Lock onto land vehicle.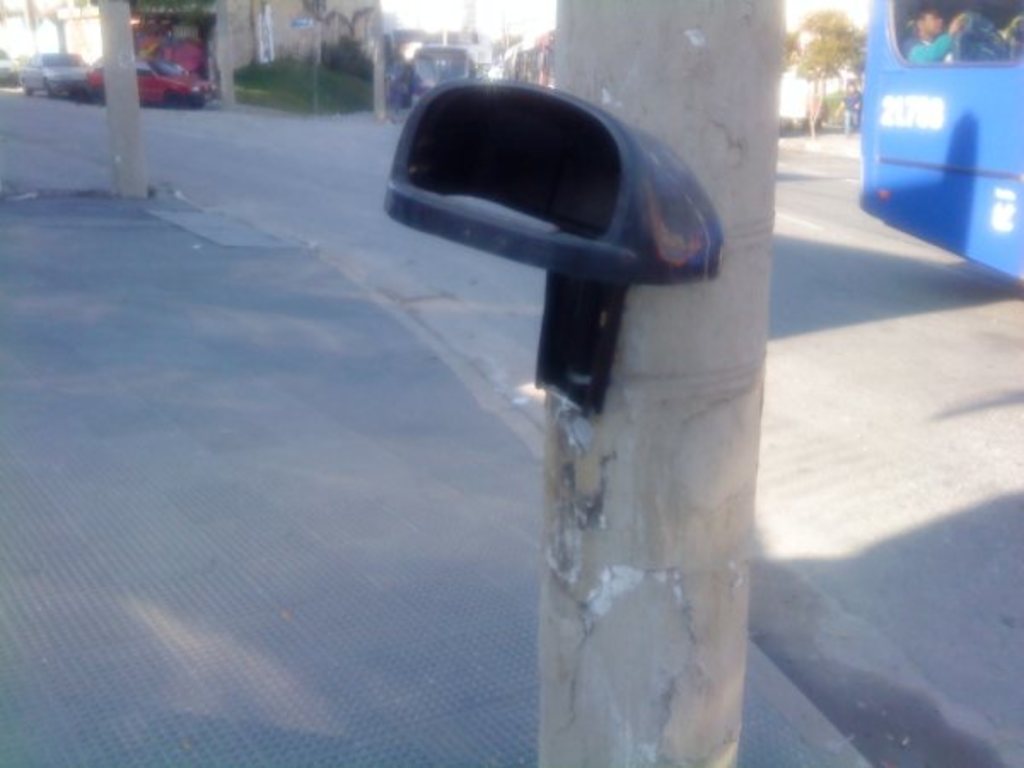
Locked: 15, 49, 89, 97.
